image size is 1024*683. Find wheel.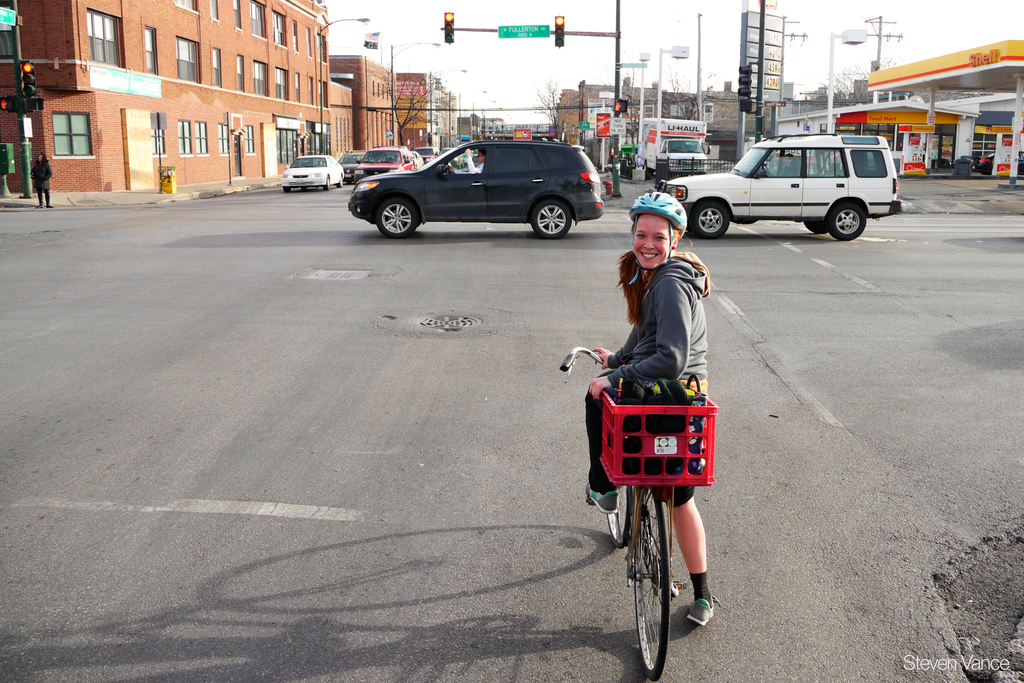
detection(761, 163, 772, 176).
